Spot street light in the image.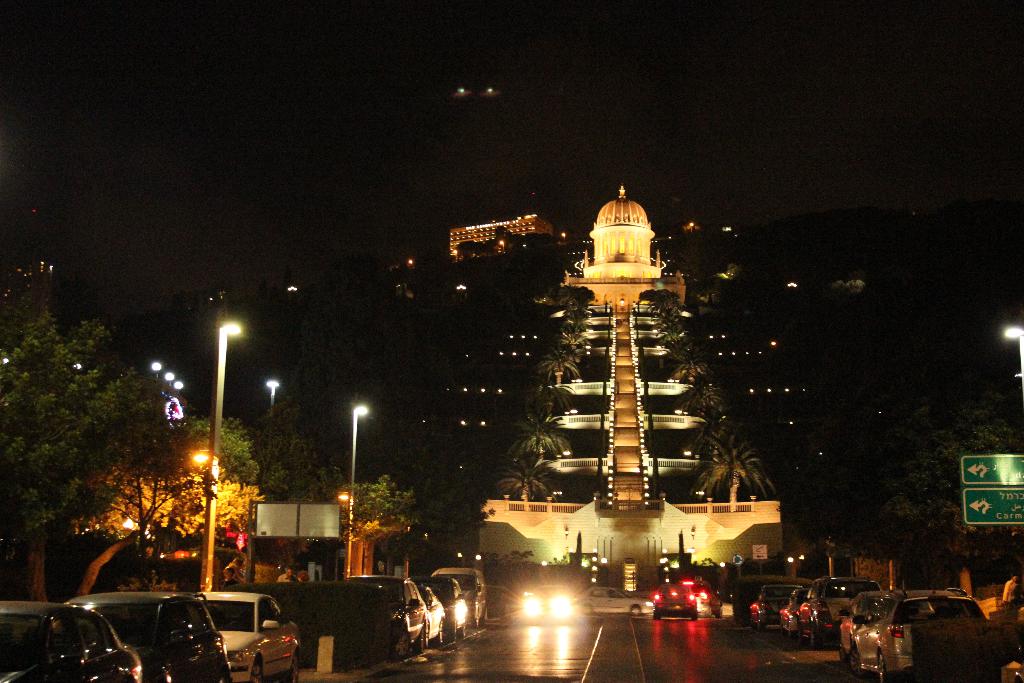
street light found at bbox=(268, 377, 282, 411).
